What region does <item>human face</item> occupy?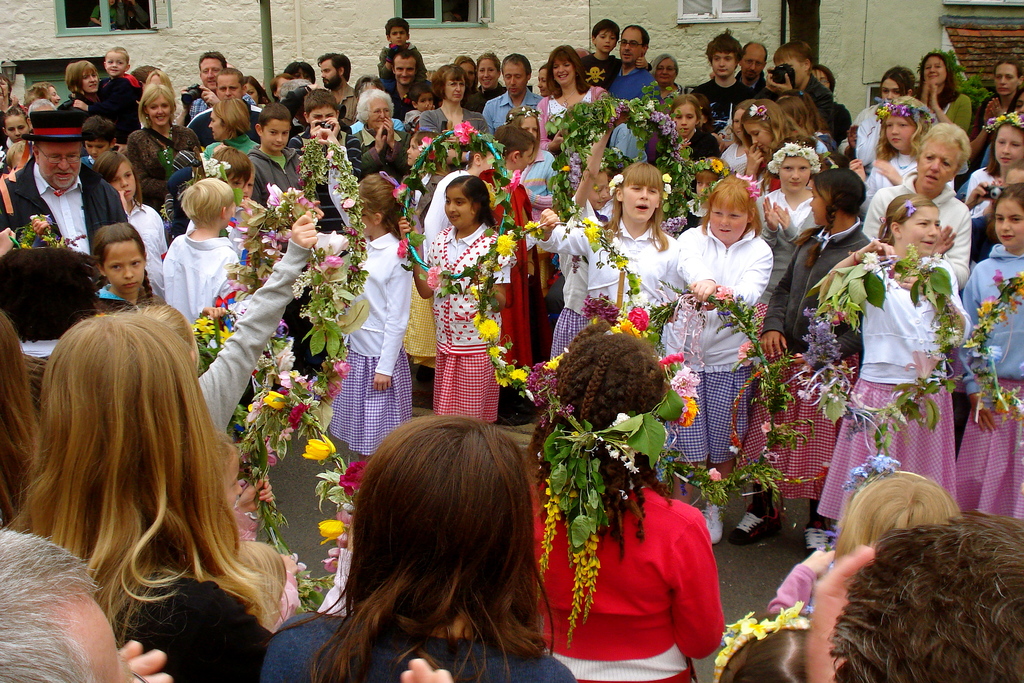
left=918, top=136, right=960, bottom=191.
